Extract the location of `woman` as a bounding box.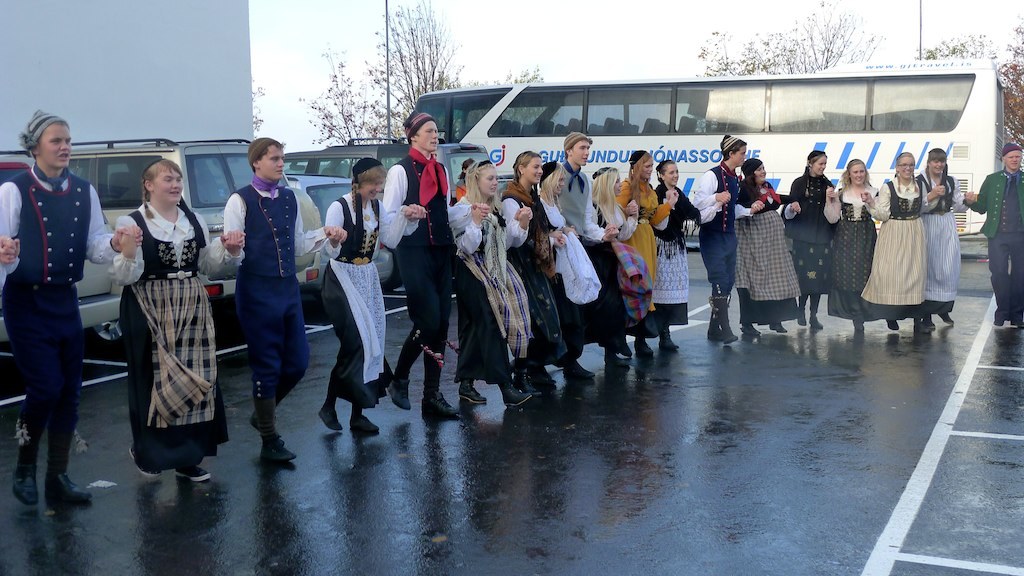
l=866, t=155, r=929, b=340.
